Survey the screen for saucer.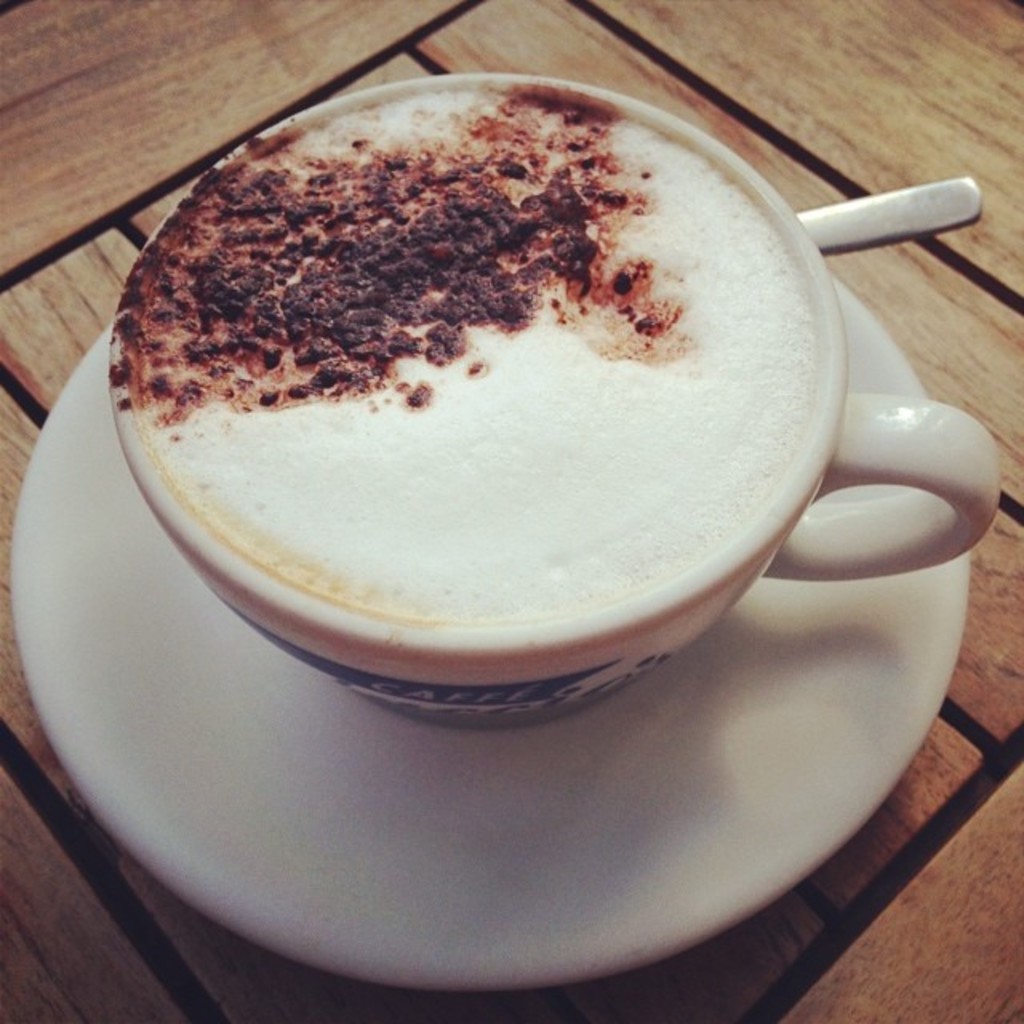
Survey found: bbox(11, 270, 973, 990).
